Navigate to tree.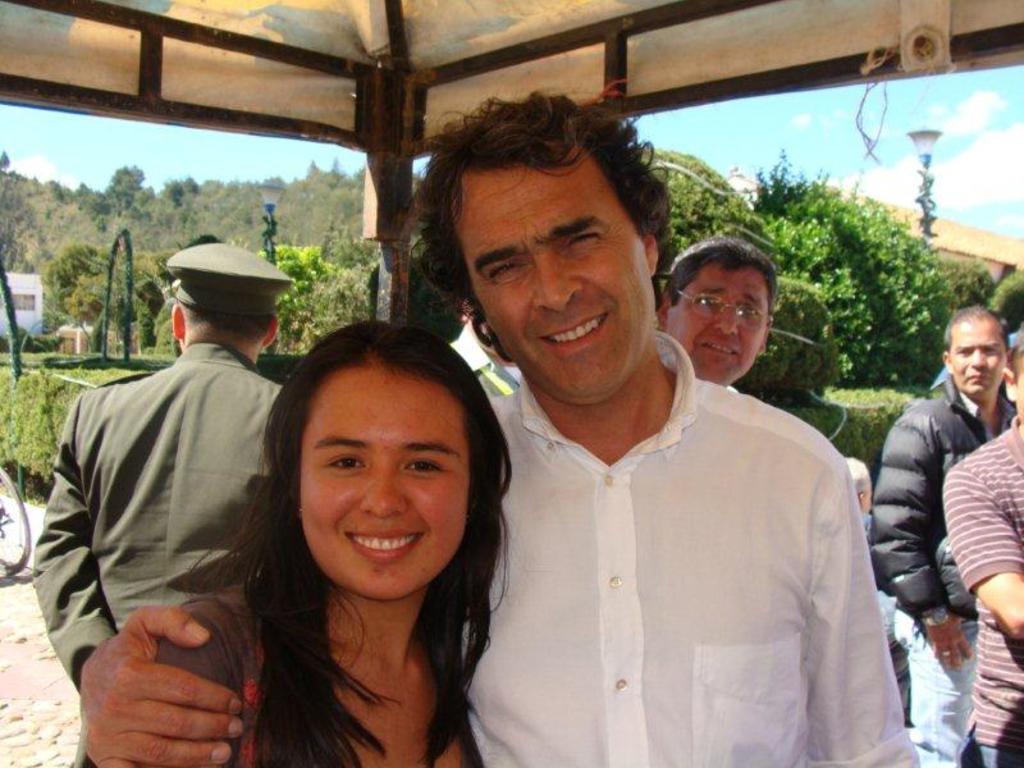
Navigation target: 617,138,768,252.
